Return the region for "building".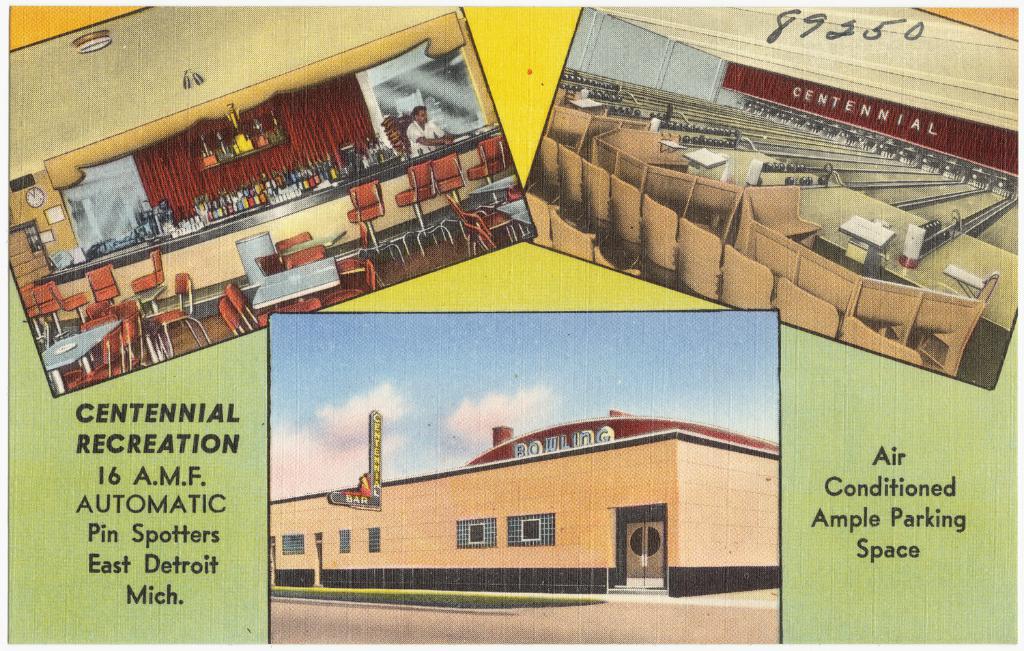
(0, 0, 535, 395).
